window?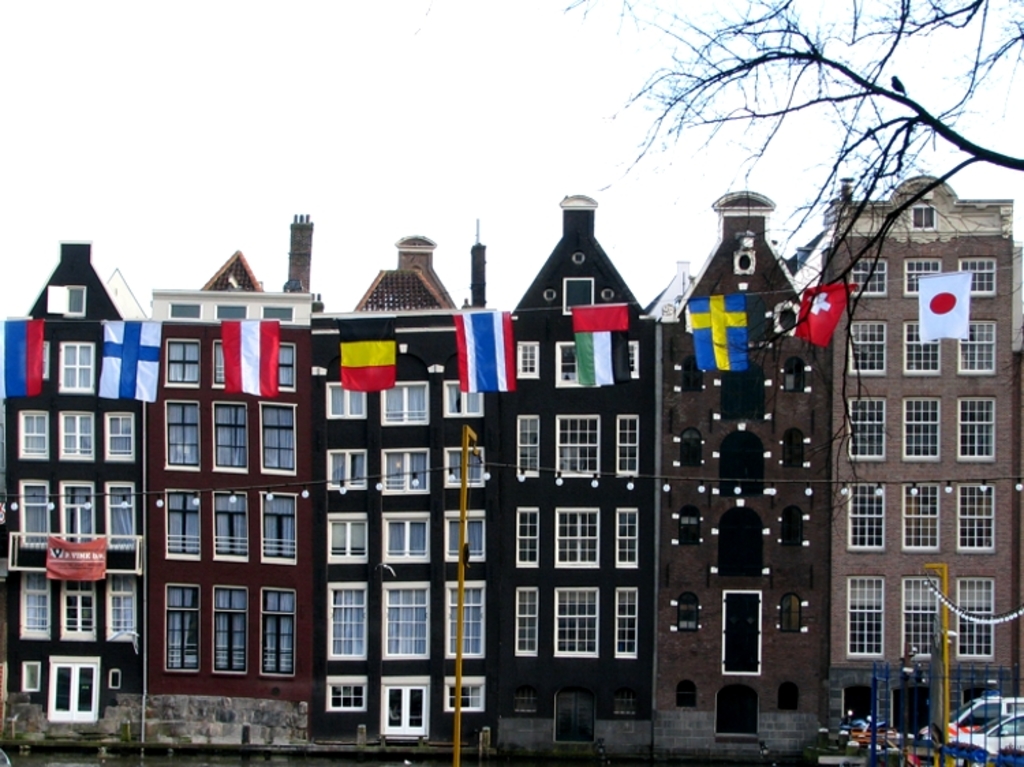
(329, 585, 365, 652)
